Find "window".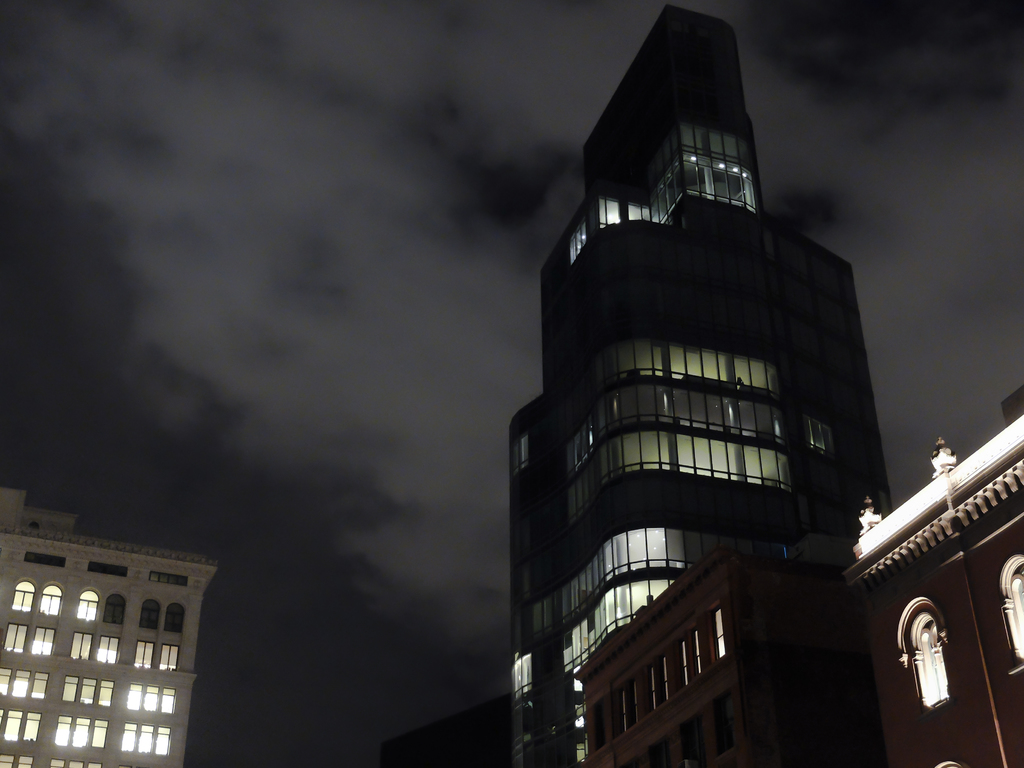
box=[48, 761, 100, 767].
